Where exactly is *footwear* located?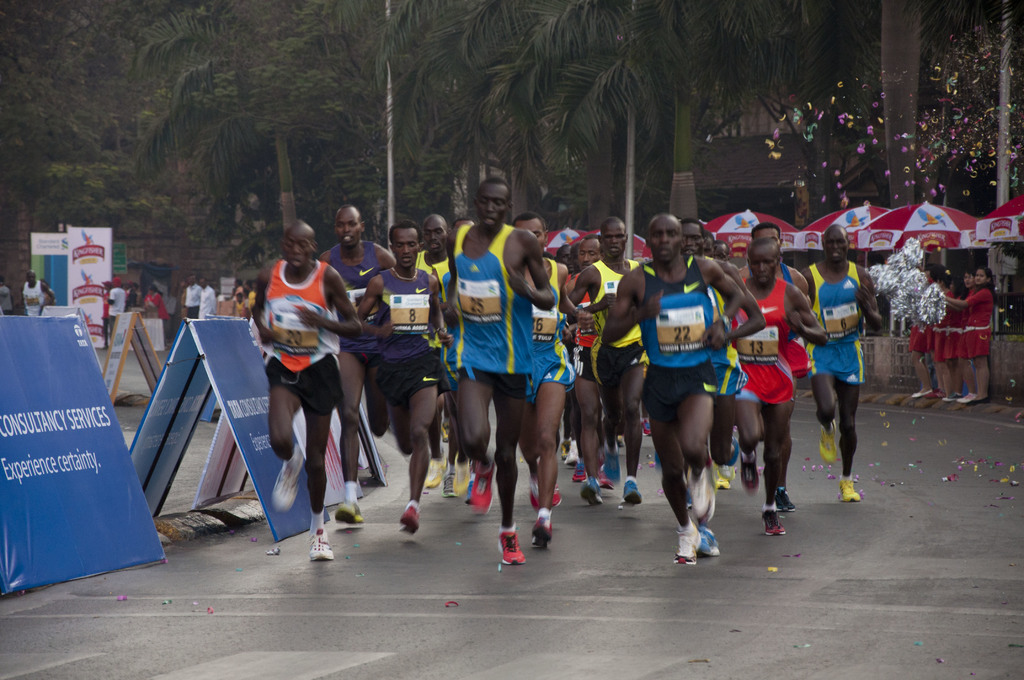
Its bounding box is region(336, 501, 369, 526).
